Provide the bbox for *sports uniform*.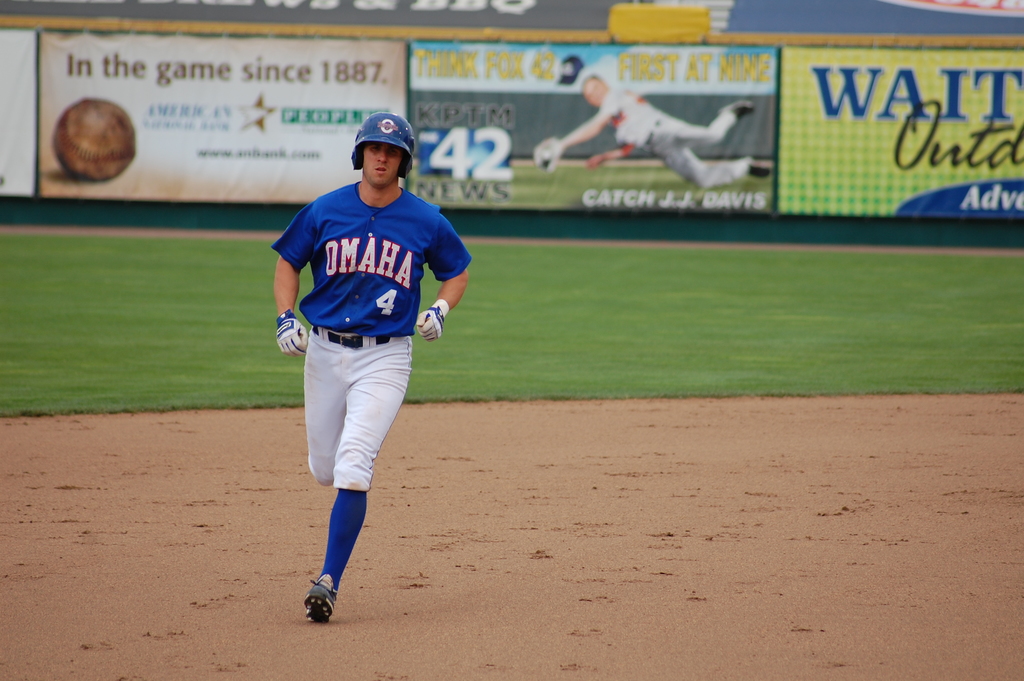
274,176,472,498.
